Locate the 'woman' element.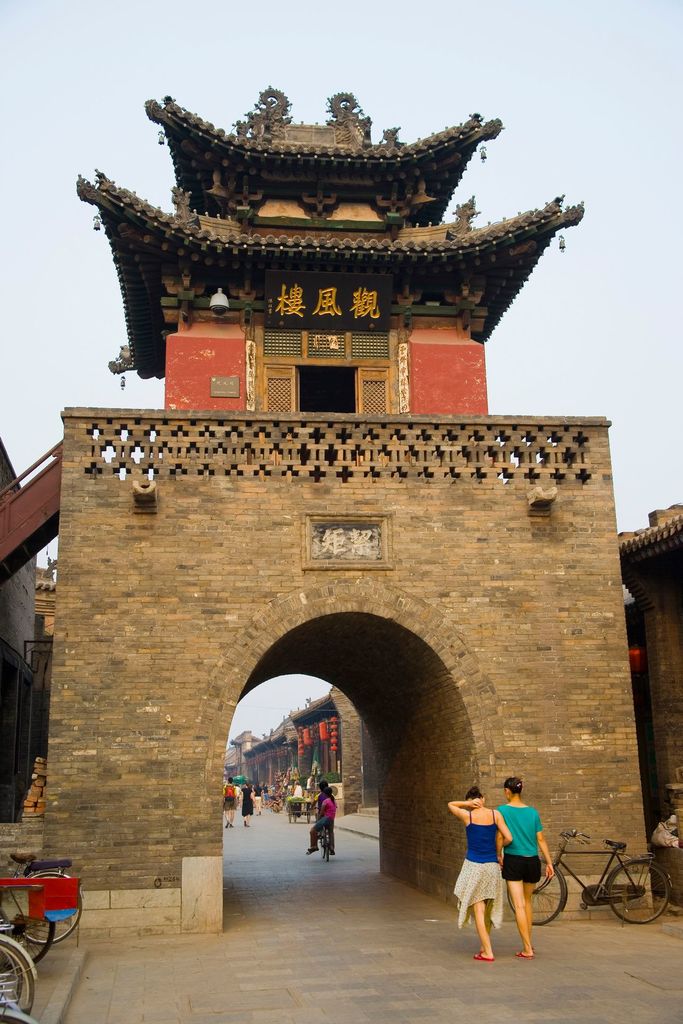
Element bbox: detection(306, 788, 337, 854).
